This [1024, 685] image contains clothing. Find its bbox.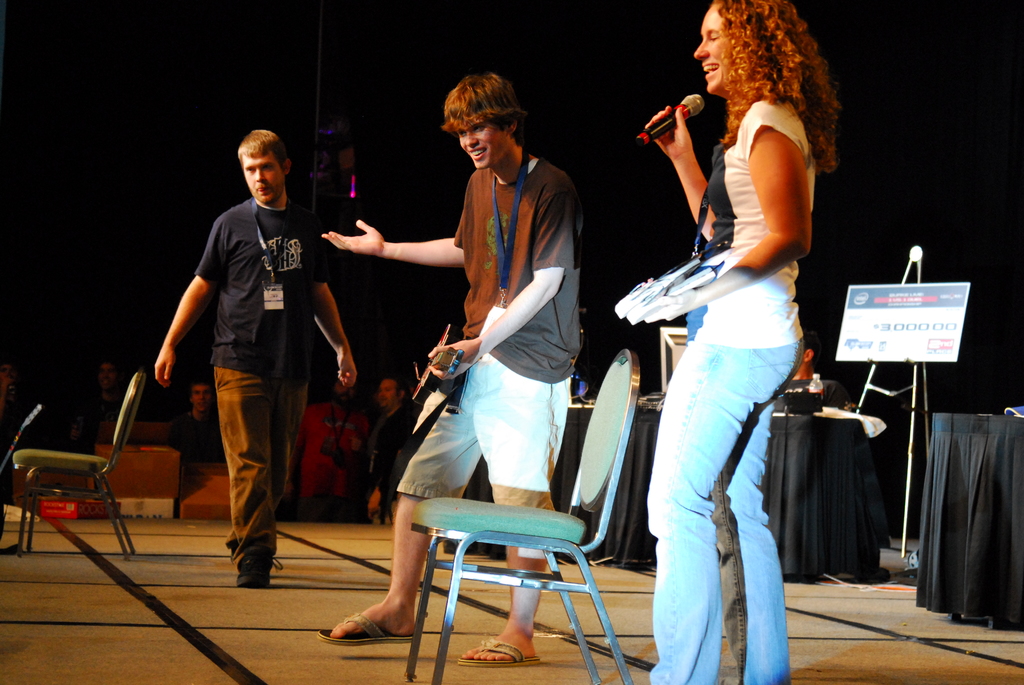
select_region(186, 182, 314, 576).
